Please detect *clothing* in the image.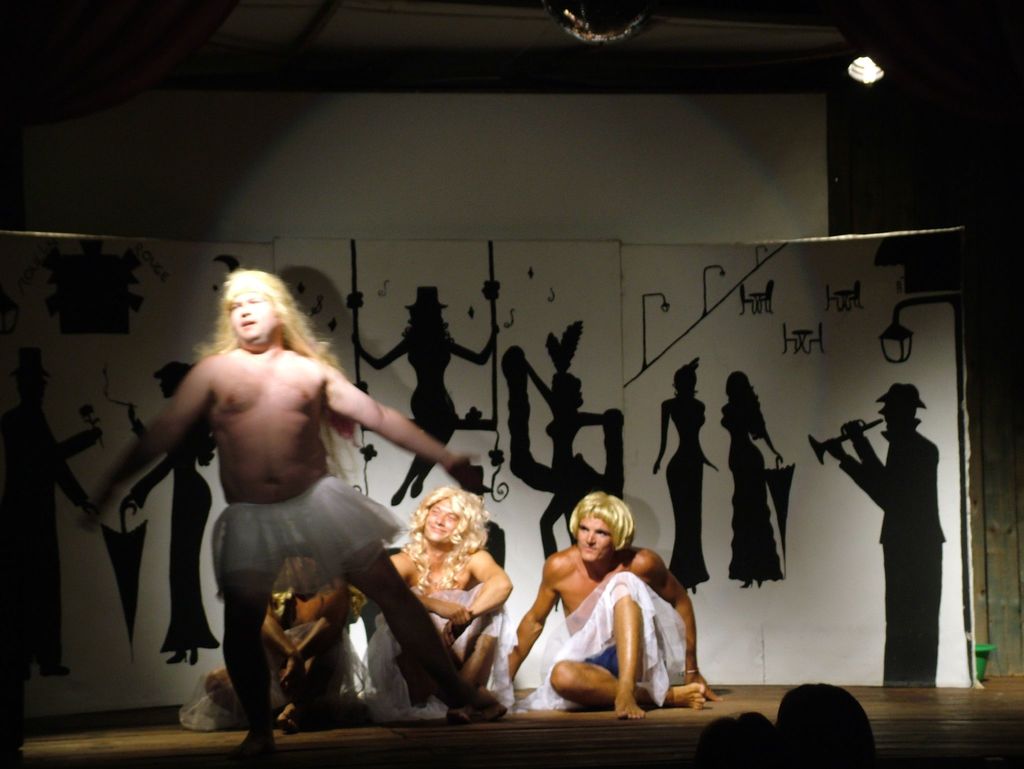
locate(212, 475, 417, 596).
